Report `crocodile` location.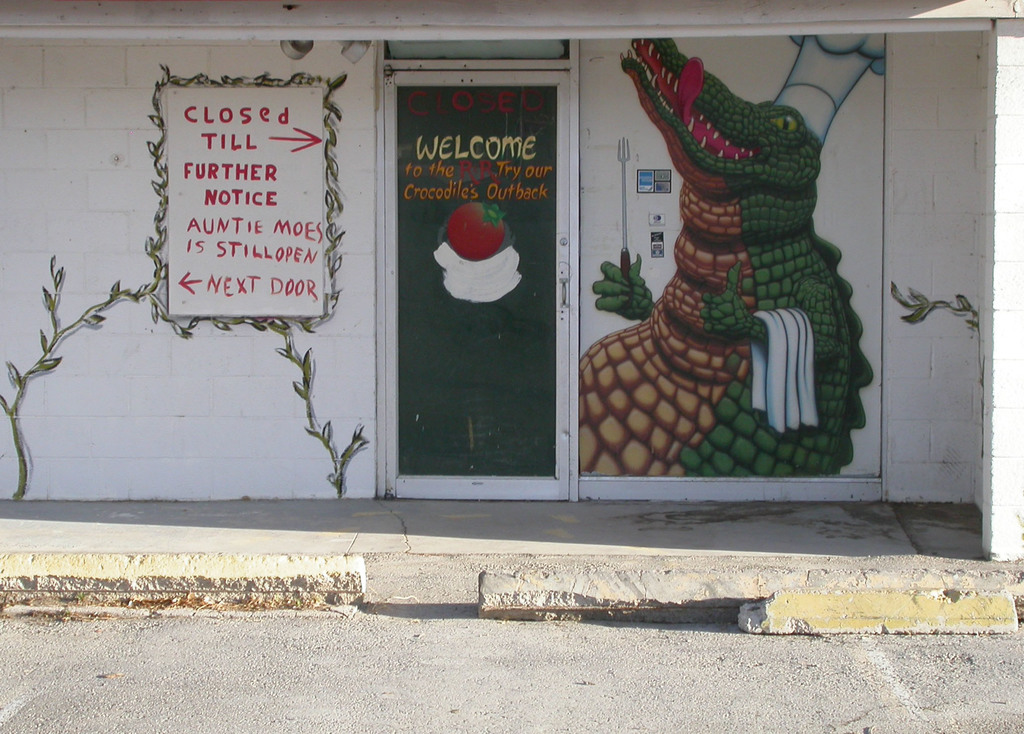
Report: (x1=582, y1=38, x2=874, y2=475).
